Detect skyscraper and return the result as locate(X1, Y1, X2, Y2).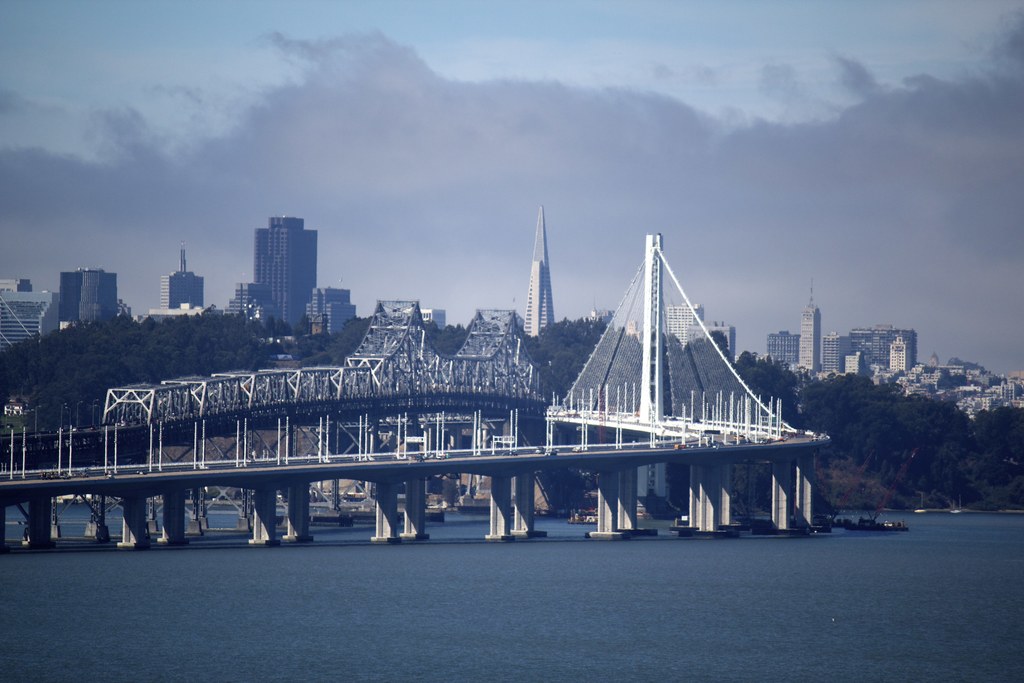
locate(307, 288, 353, 336).
